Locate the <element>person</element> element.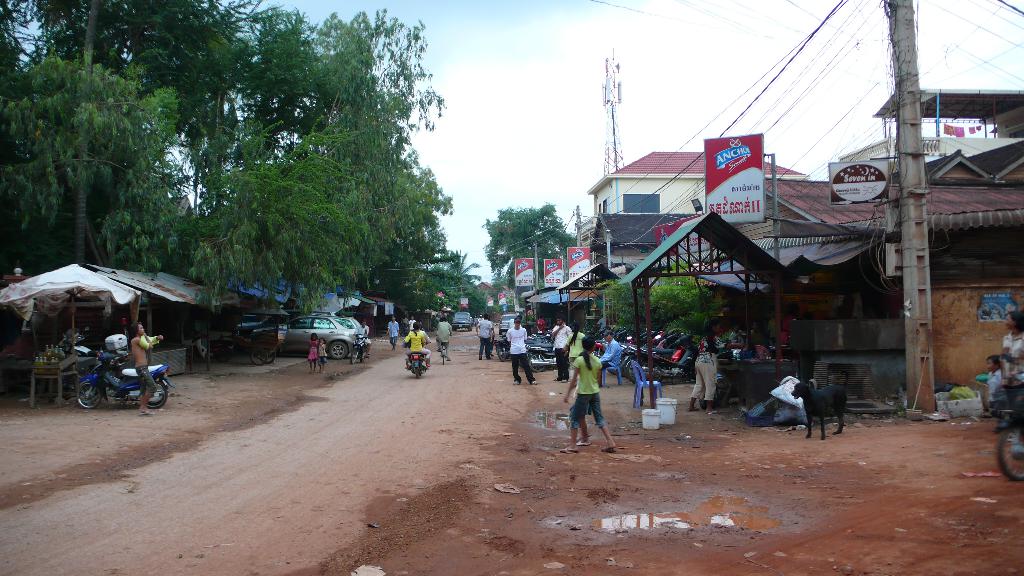
Element bbox: rect(560, 324, 588, 396).
